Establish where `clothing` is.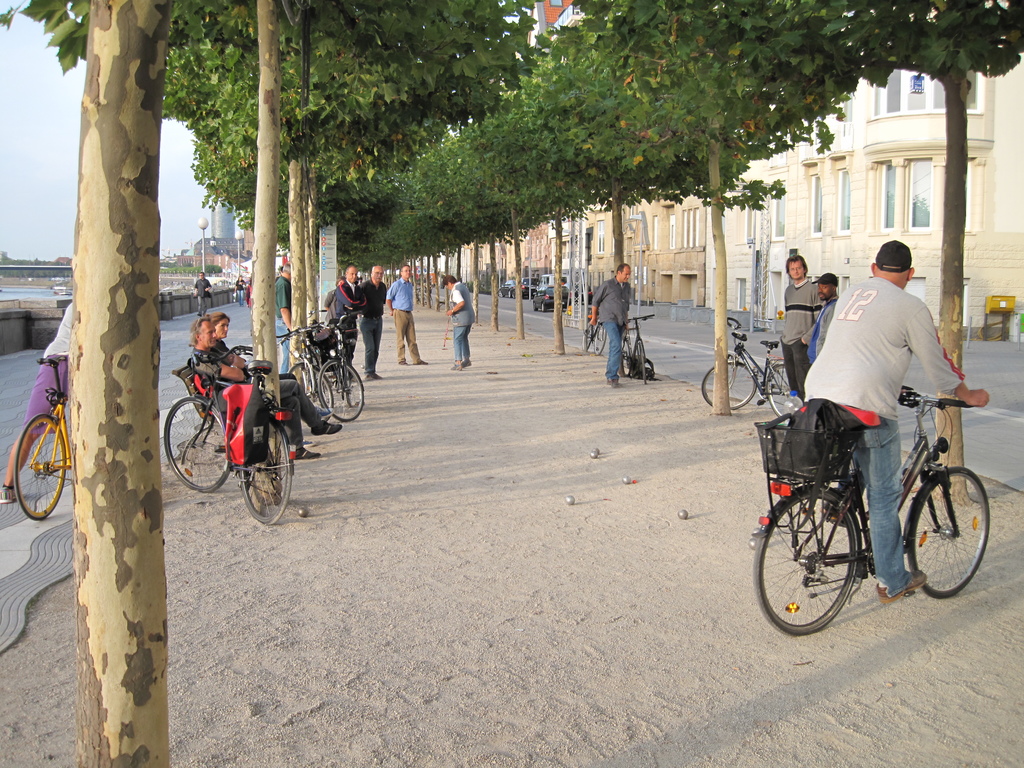
Established at {"left": 357, "top": 280, "right": 385, "bottom": 373}.
